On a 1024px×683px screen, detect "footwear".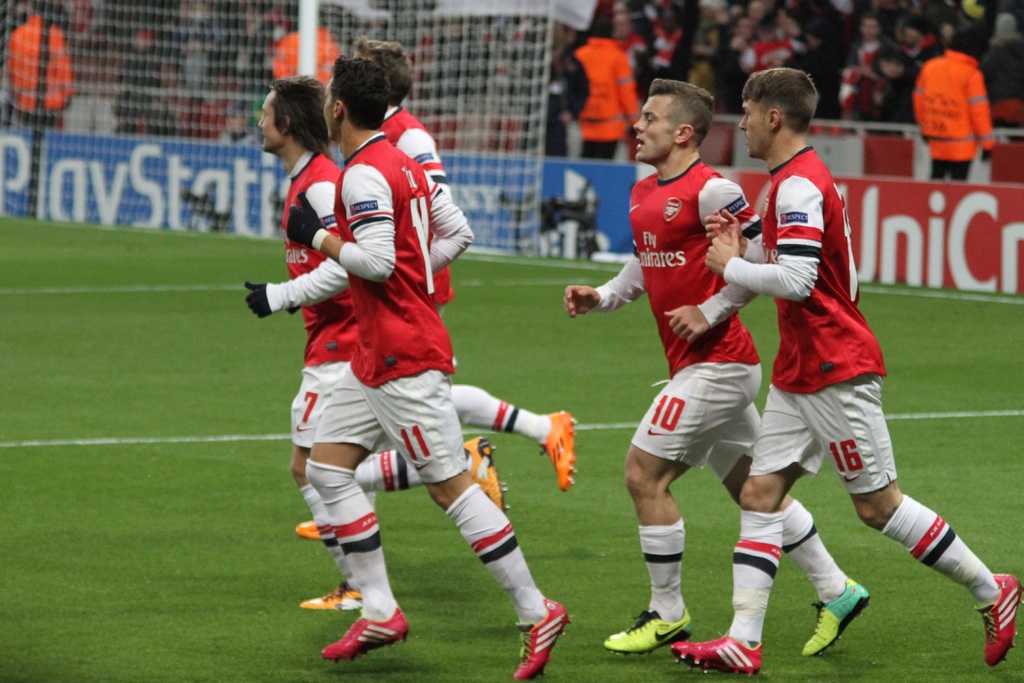
box=[978, 570, 1023, 661].
